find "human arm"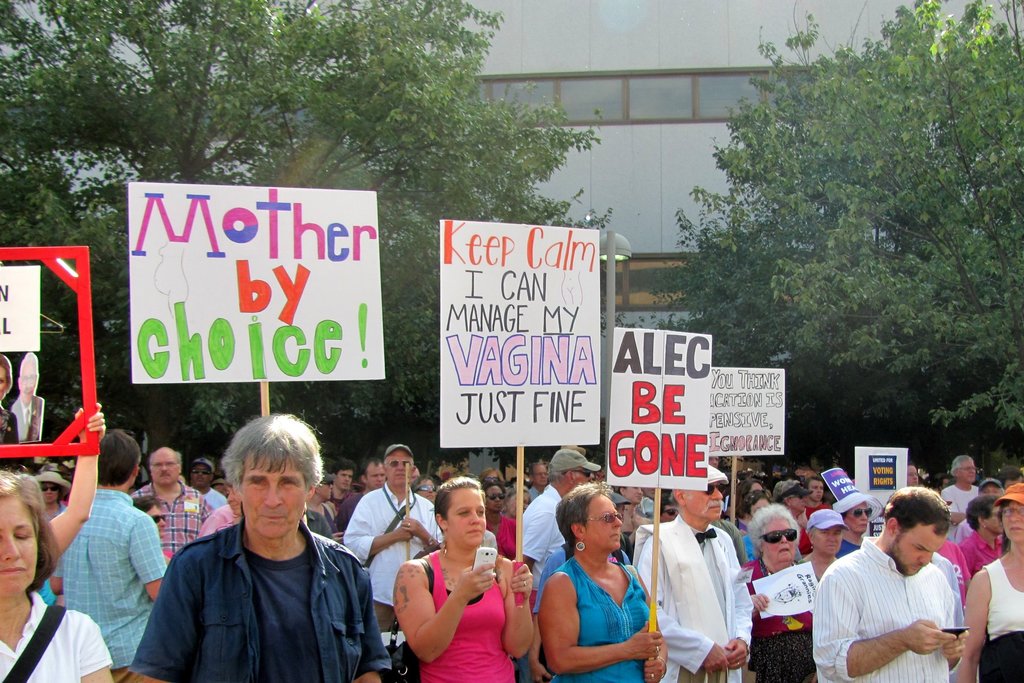
(525, 548, 561, 682)
